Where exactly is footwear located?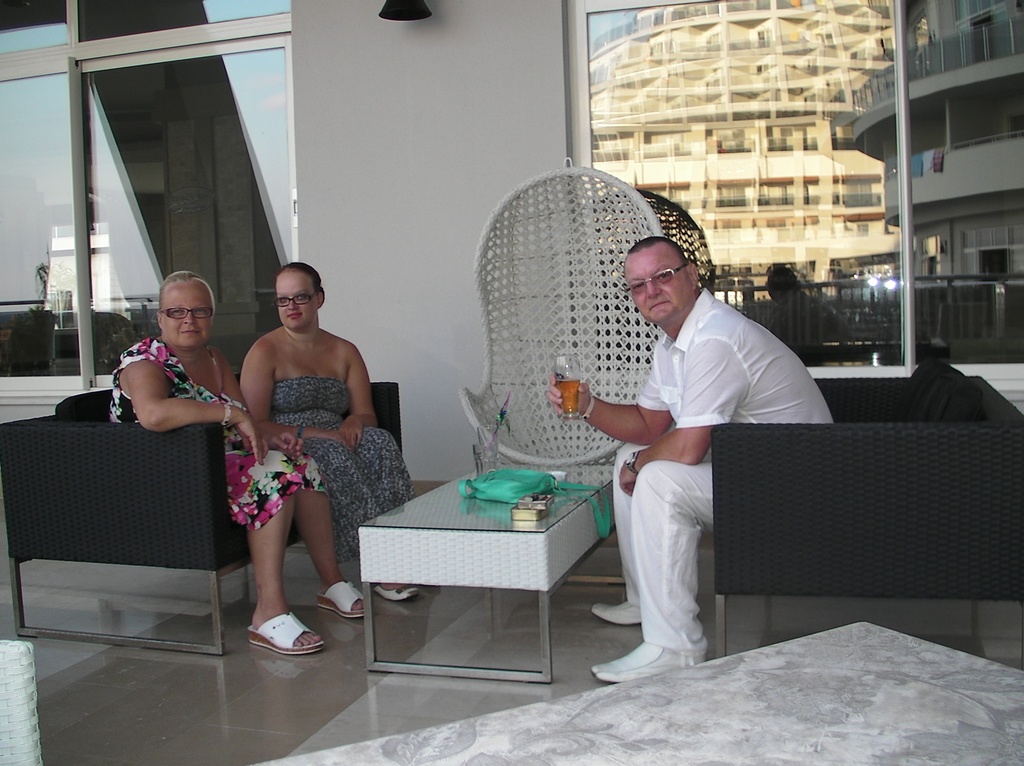
Its bounding box is 314:578:372:622.
